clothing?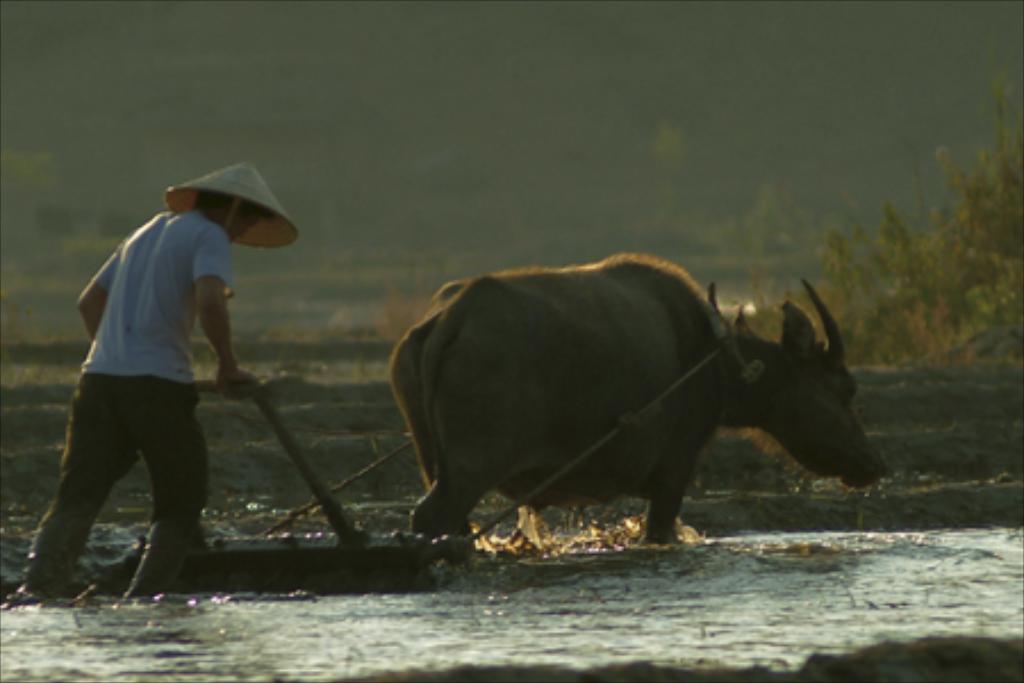
box(25, 207, 237, 587)
